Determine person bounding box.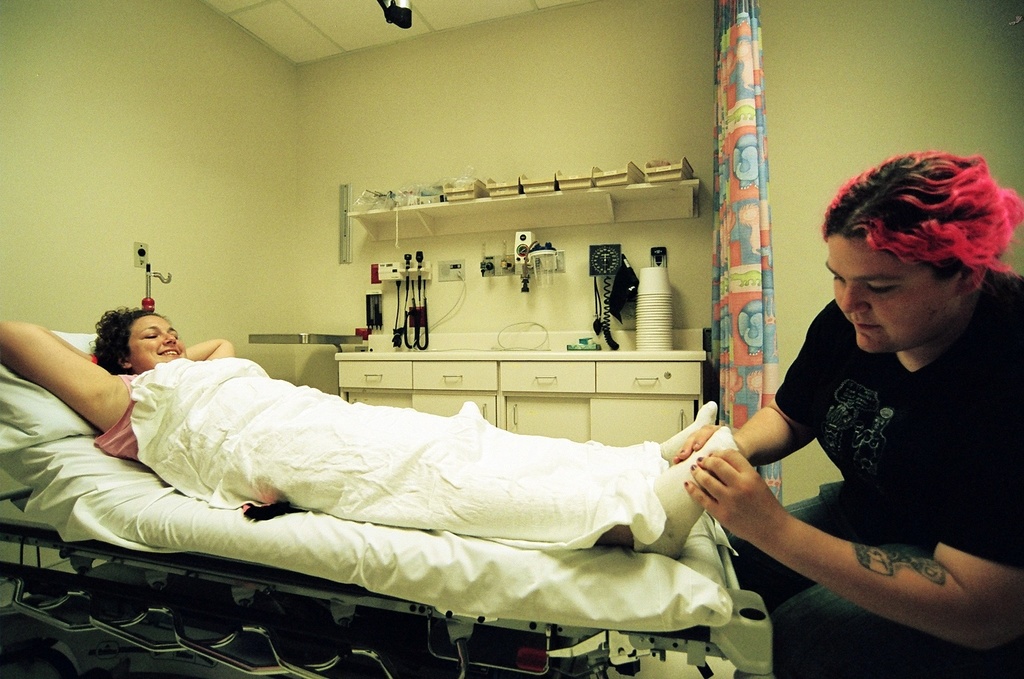
Determined: left=672, top=152, right=1023, bottom=678.
